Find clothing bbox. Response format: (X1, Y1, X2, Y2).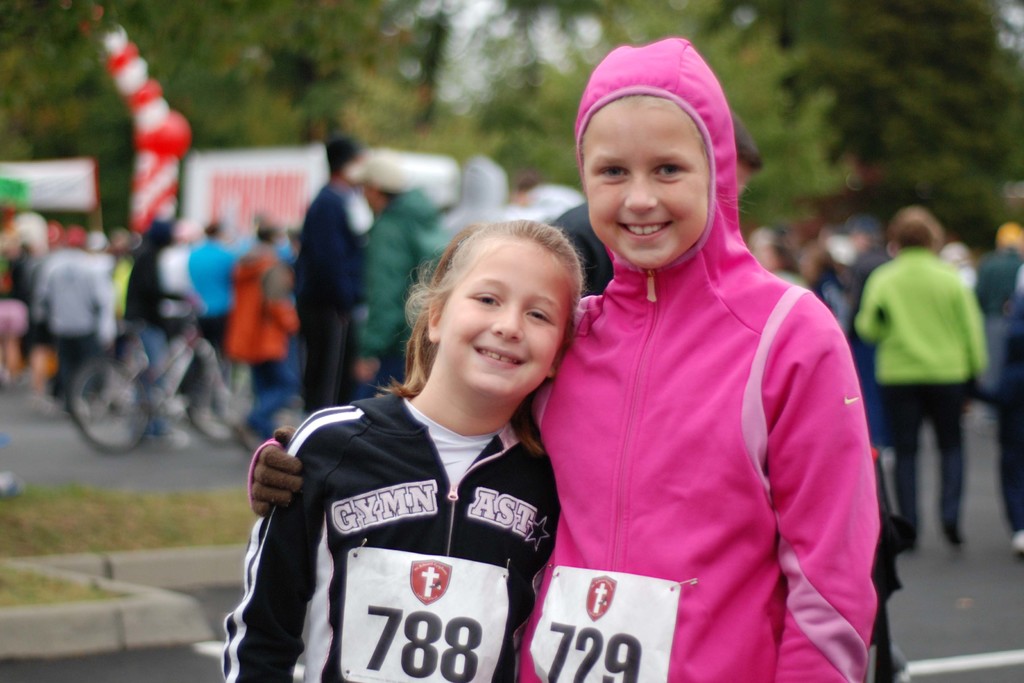
(182, 236, 237, 356).
